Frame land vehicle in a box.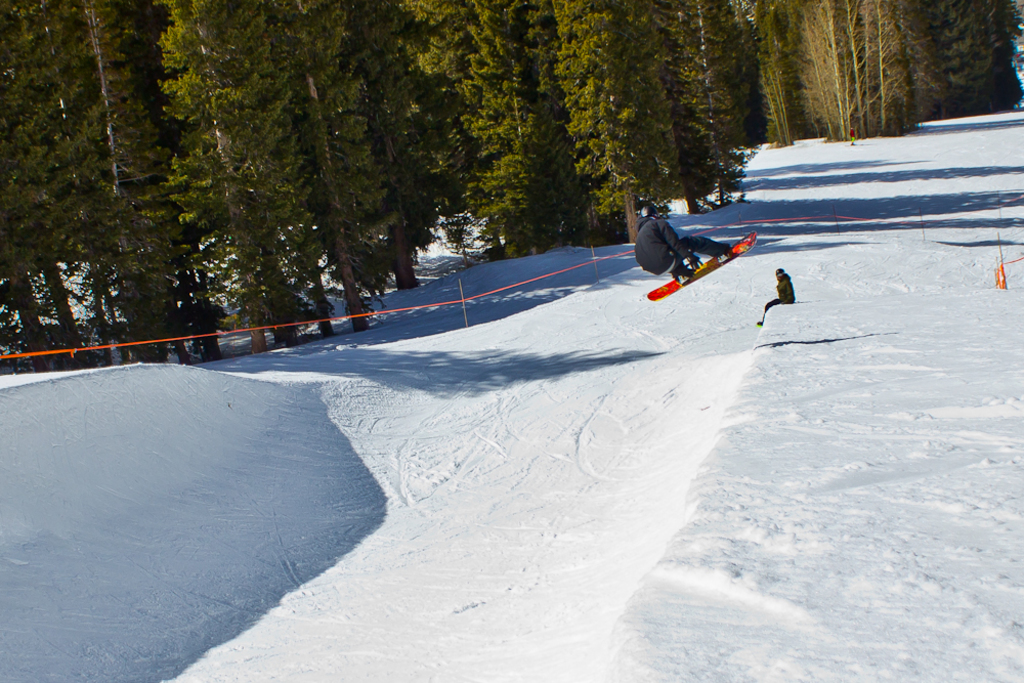
(left=639, top=229, right=763, bottom=308).
